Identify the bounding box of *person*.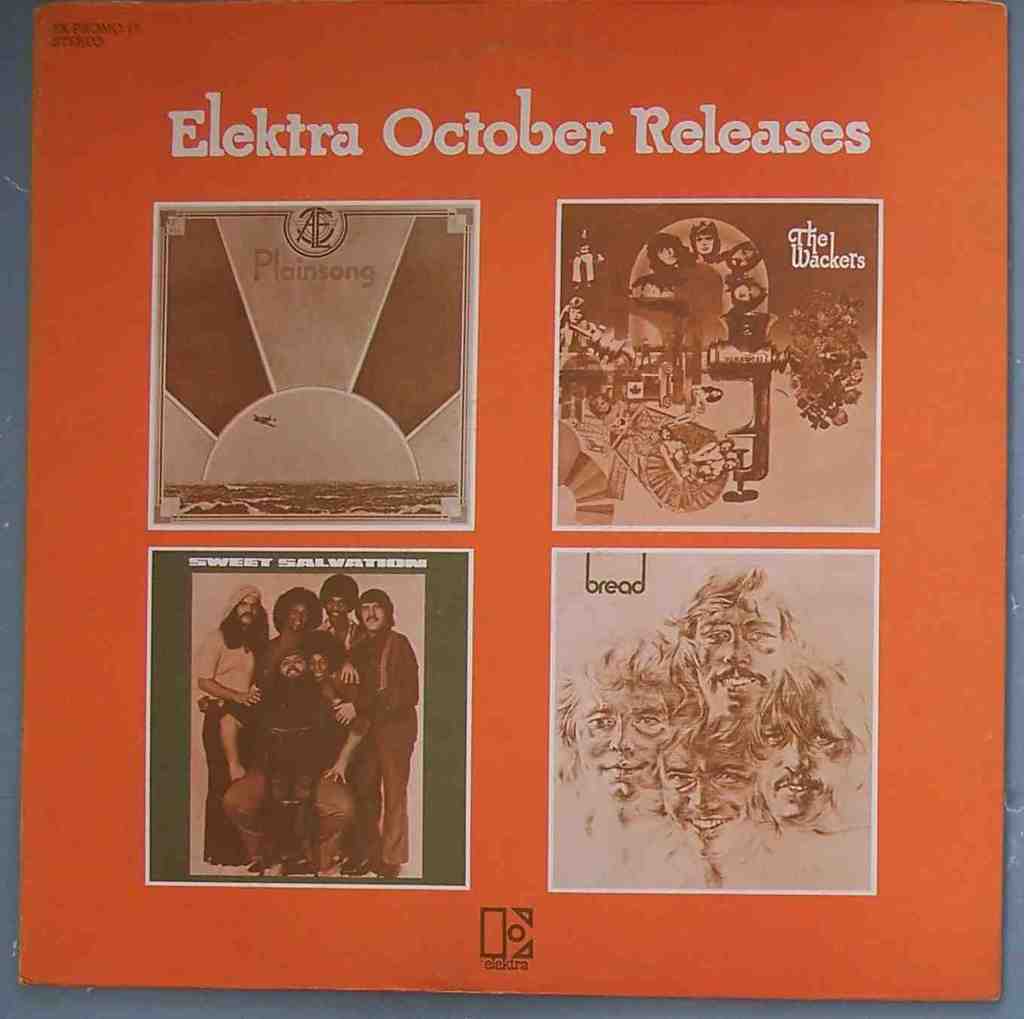
l=313, t=562, r=371, b=701.
